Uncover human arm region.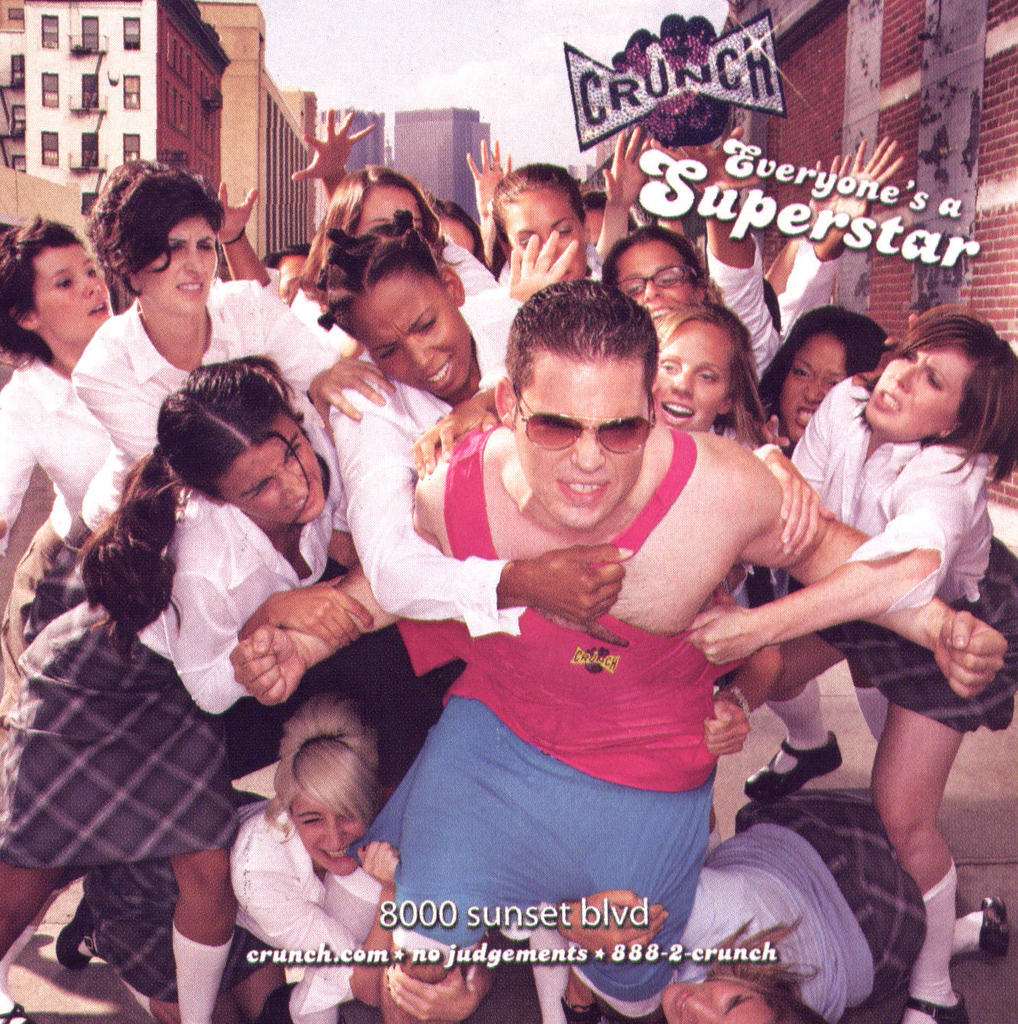
Uncovered: detection(216, 179, 288, 306).
